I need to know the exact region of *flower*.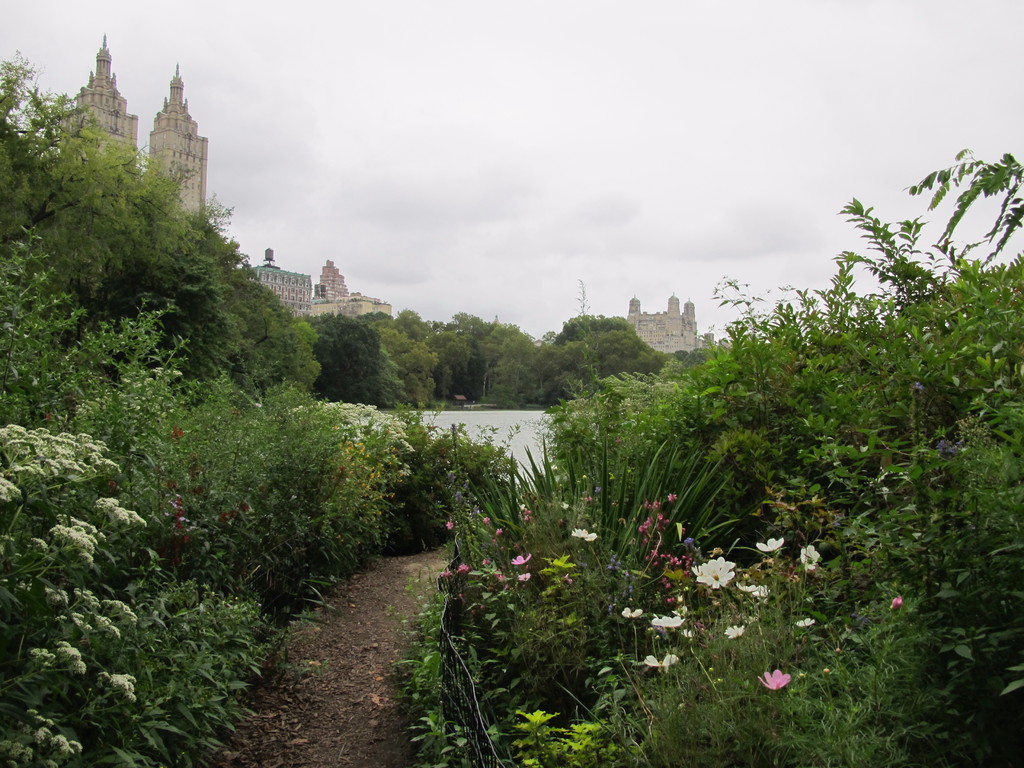
Region: <region>686, 557, 737, 585</region>.
